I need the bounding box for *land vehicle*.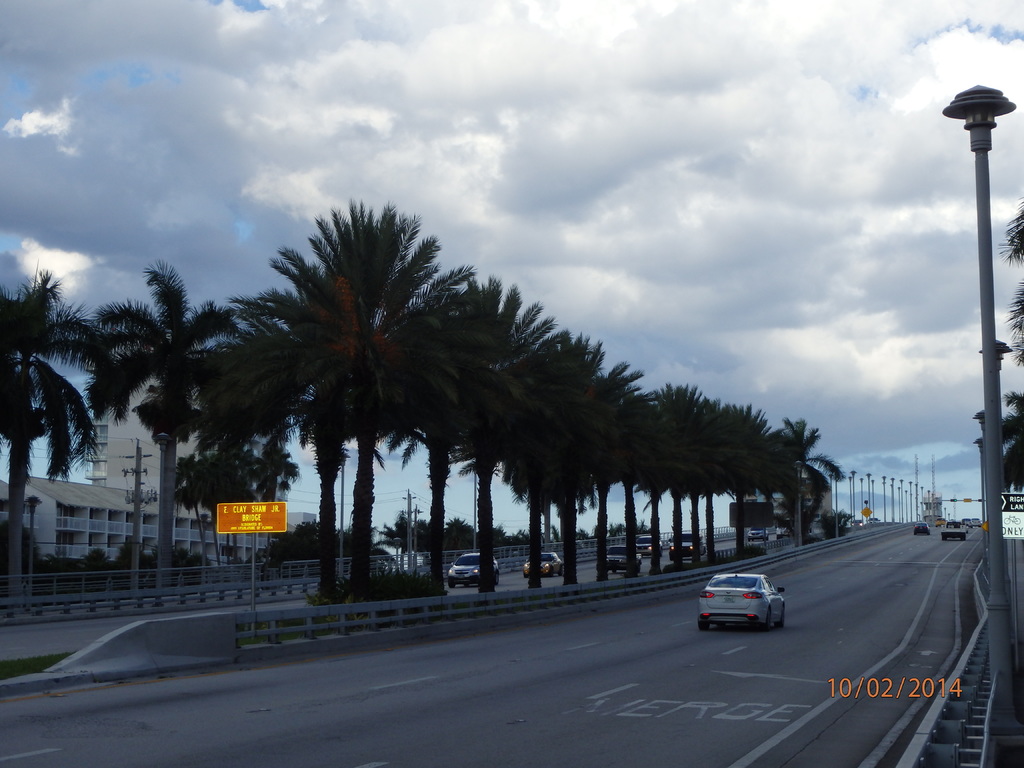
Here it is: <bbox>752, 526, 763, 537</bbox>.
